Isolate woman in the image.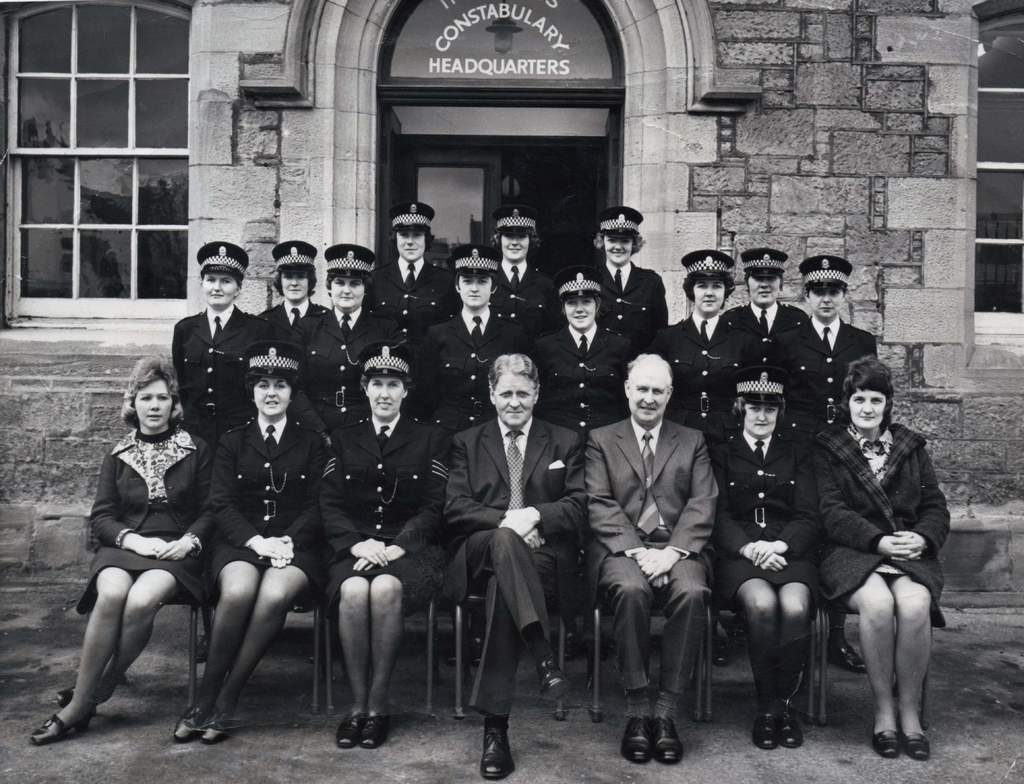
Isolated region: bbox(247, 243, 325, 368).
